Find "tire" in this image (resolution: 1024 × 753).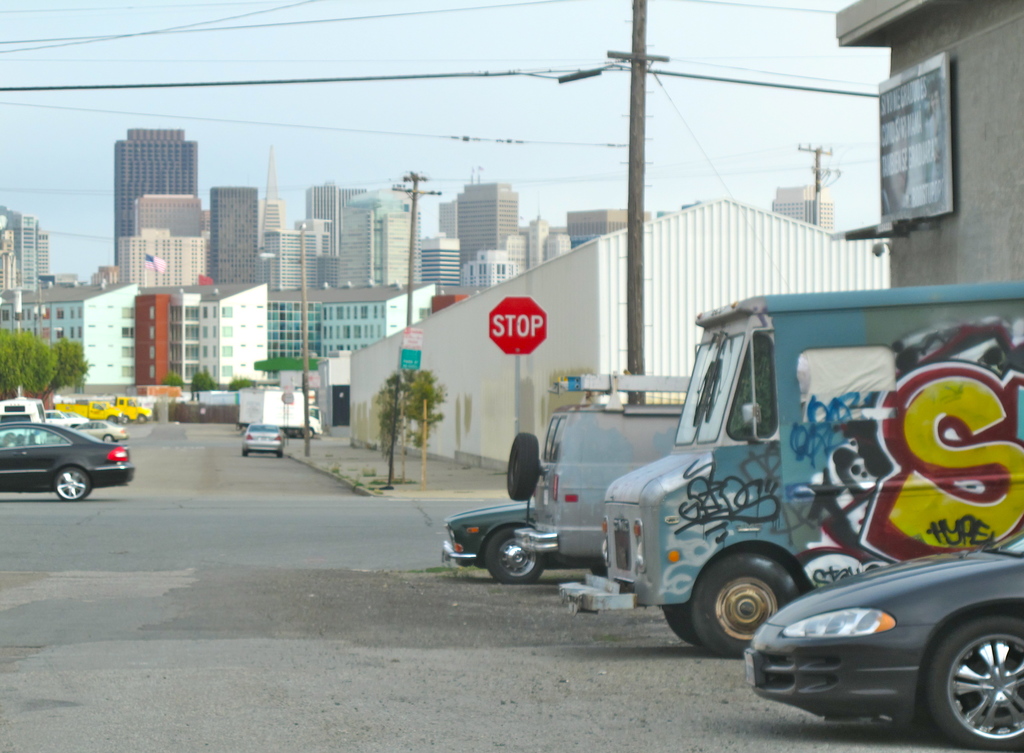
x1=56 y1=466 x2=93 y2=502.
